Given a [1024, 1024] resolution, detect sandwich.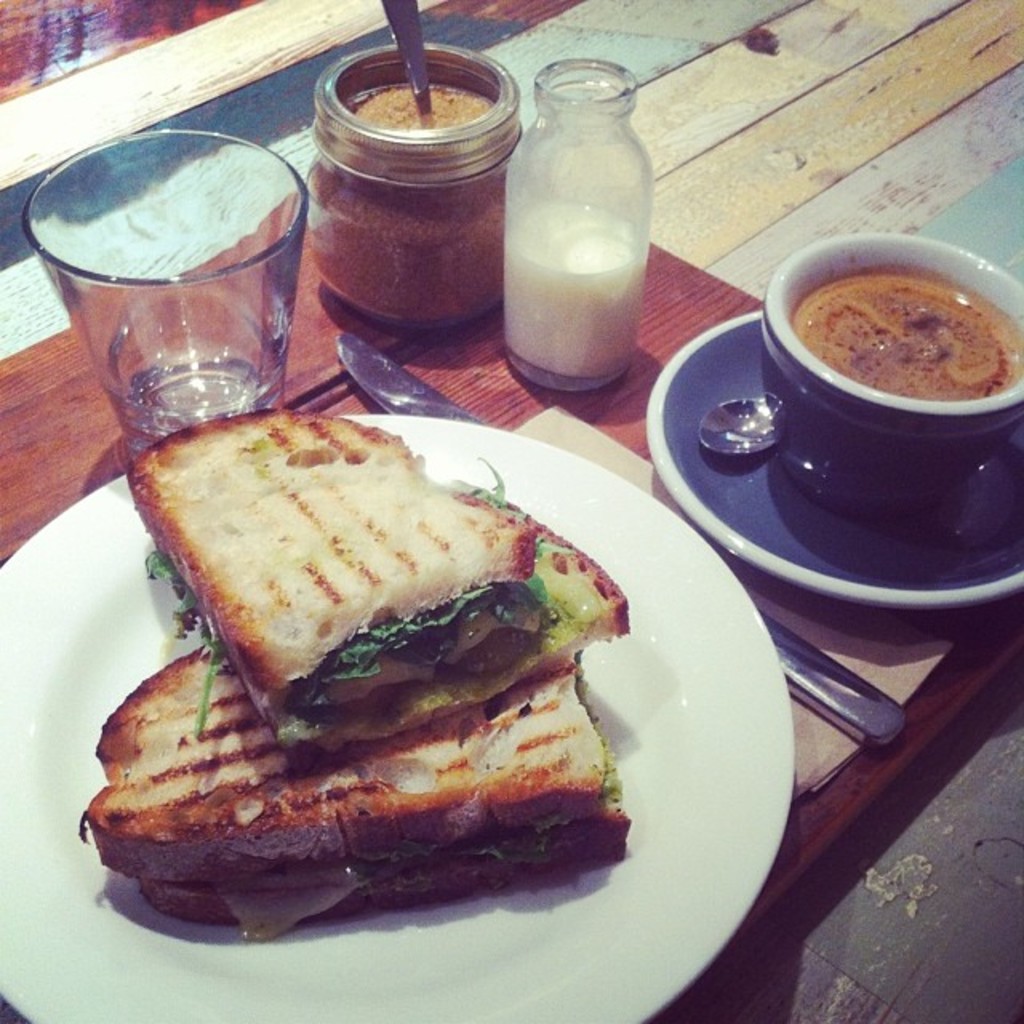
{"left": 123, "top": 413, "right": 640, "bottom": 755}.
